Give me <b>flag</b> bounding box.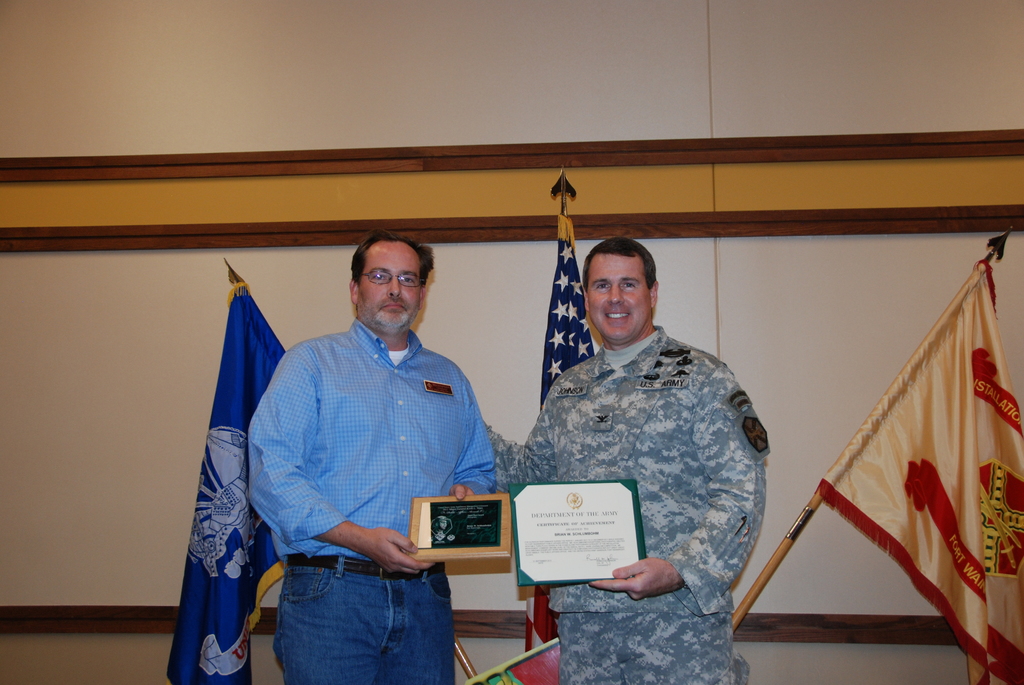
x1=820, y1=261, x2=1023, y2=684.
